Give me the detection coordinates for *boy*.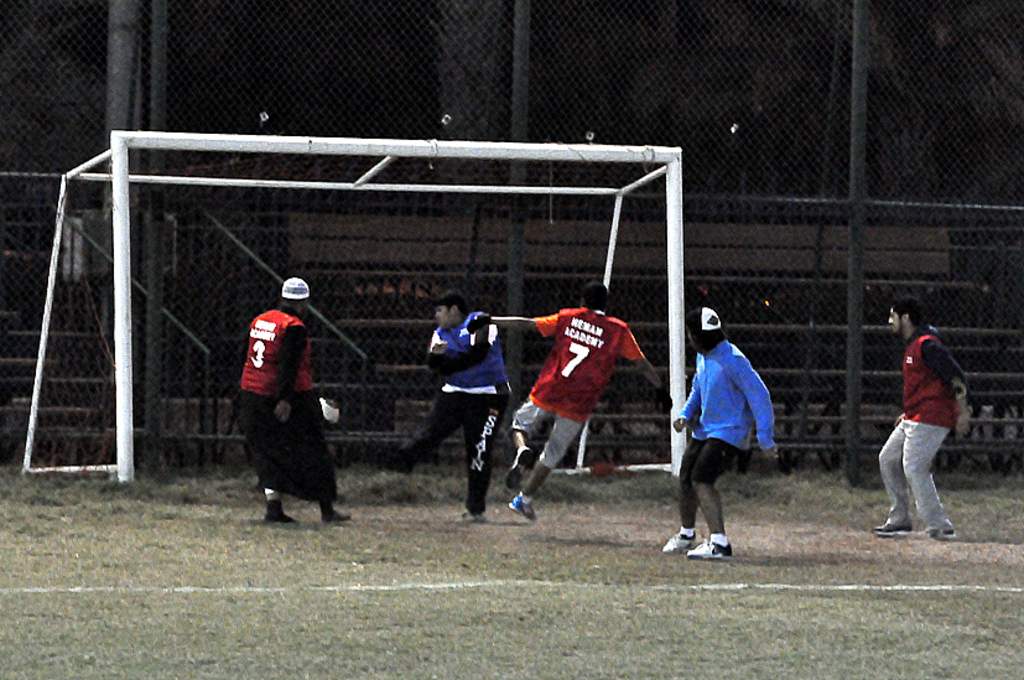
(467,281,672,518).
